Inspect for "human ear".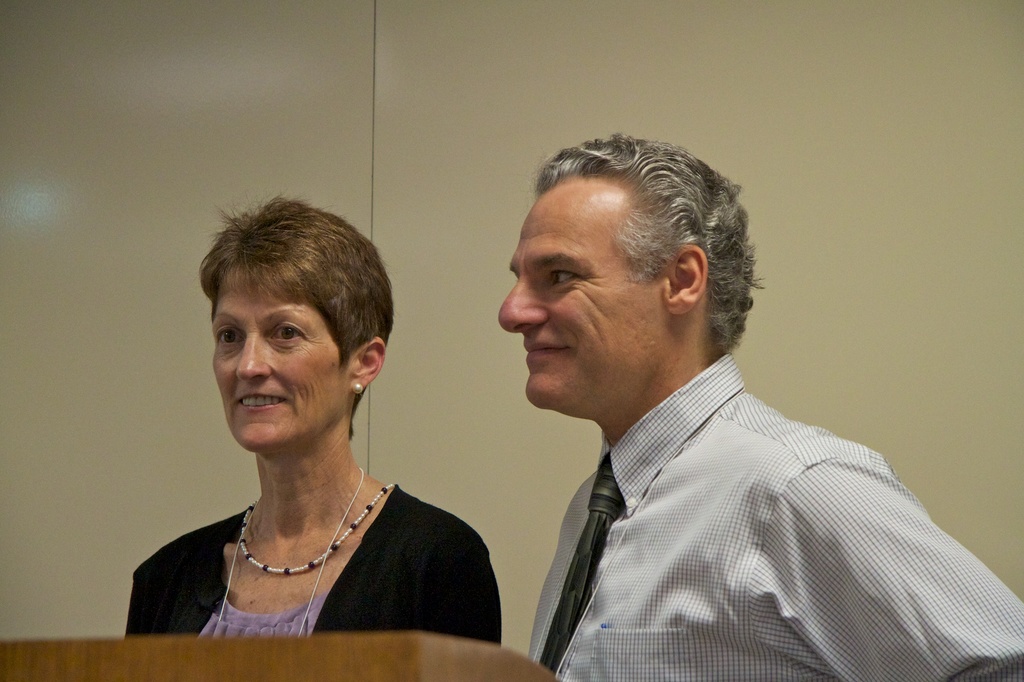
Inspection: (351, 340, 385, 392).
